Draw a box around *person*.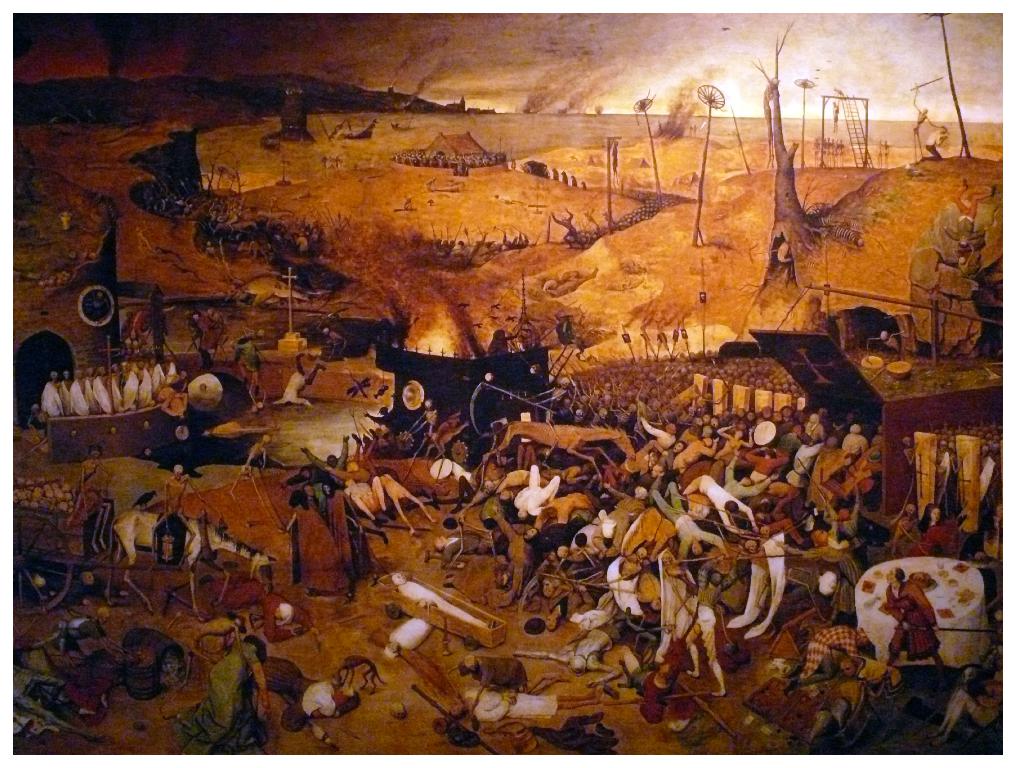
rect(547, 205, 580, 247).
